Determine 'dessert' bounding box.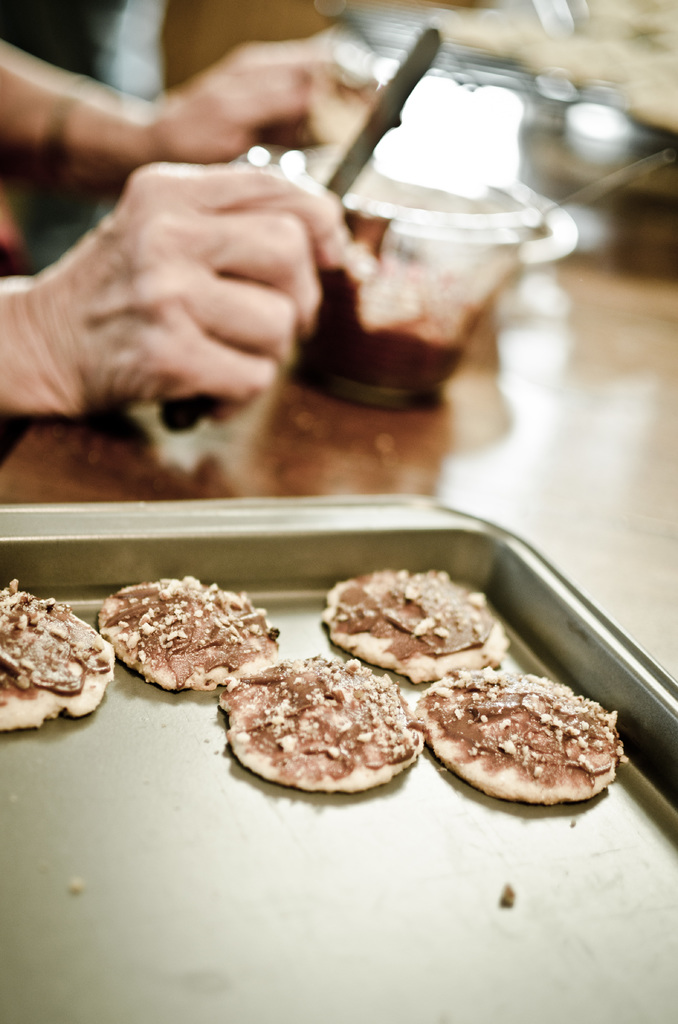
Determined: detection(404, 678, 622, 809).
